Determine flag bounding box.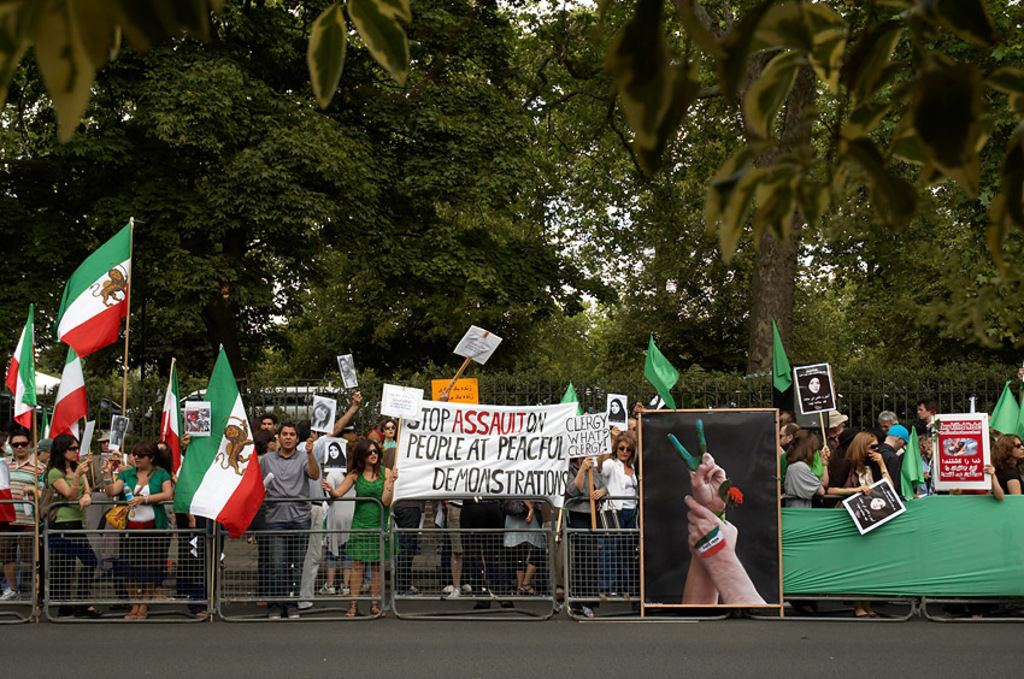
Determined: x1=646 y1=340 x2=678 y2=408.
